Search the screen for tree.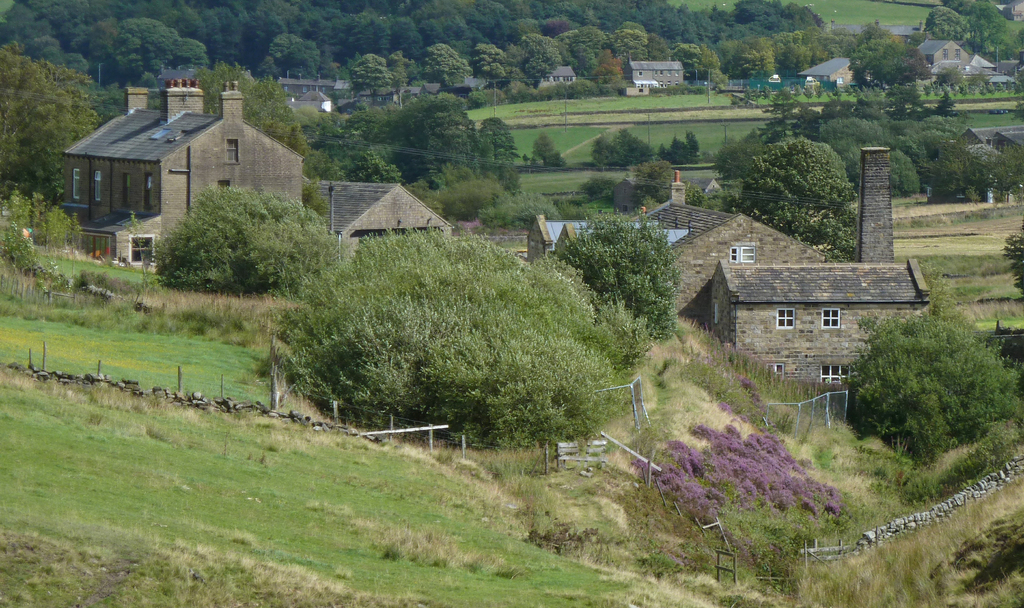
Found at Rect(1000, 233, 1023, 296).
